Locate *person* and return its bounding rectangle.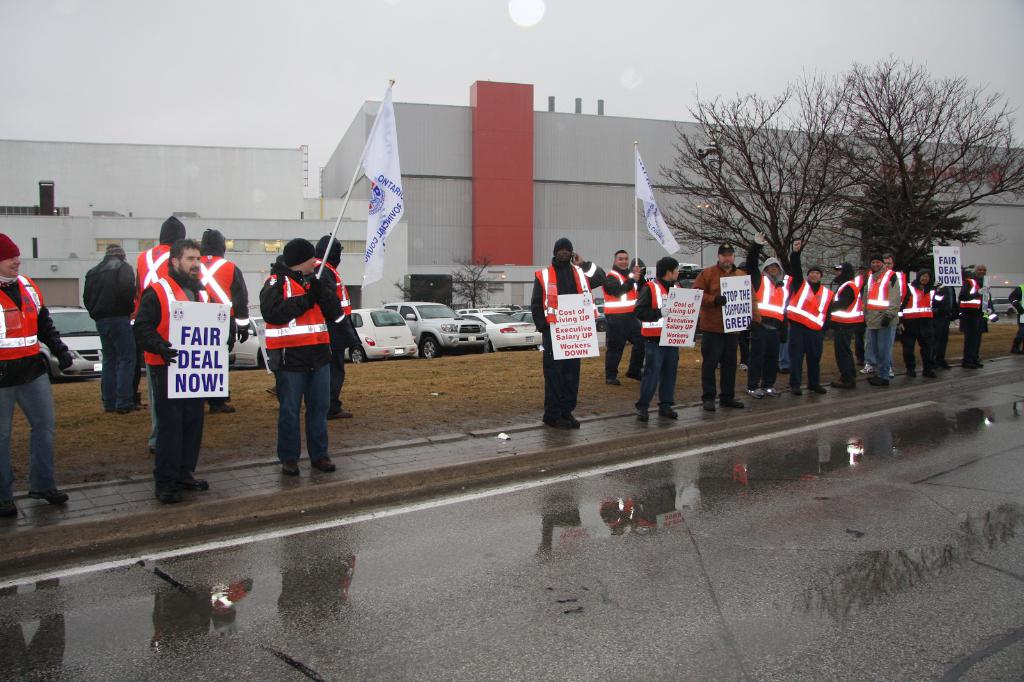
left=259, top=239, right=347, bottom=474.
